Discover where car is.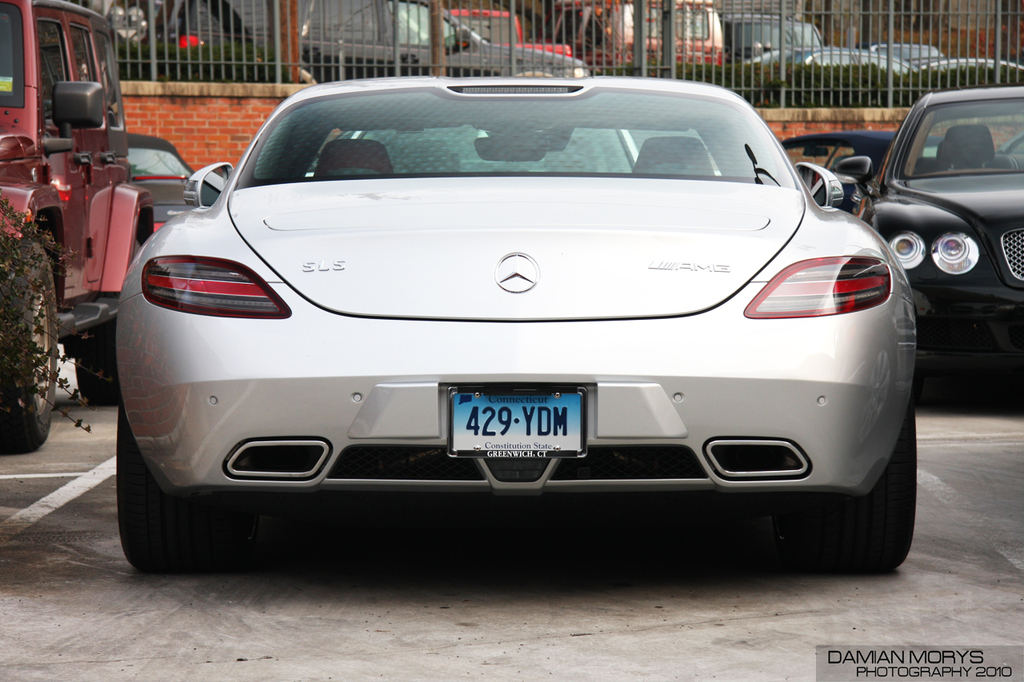
Discovered at 832,88,1023,405.
